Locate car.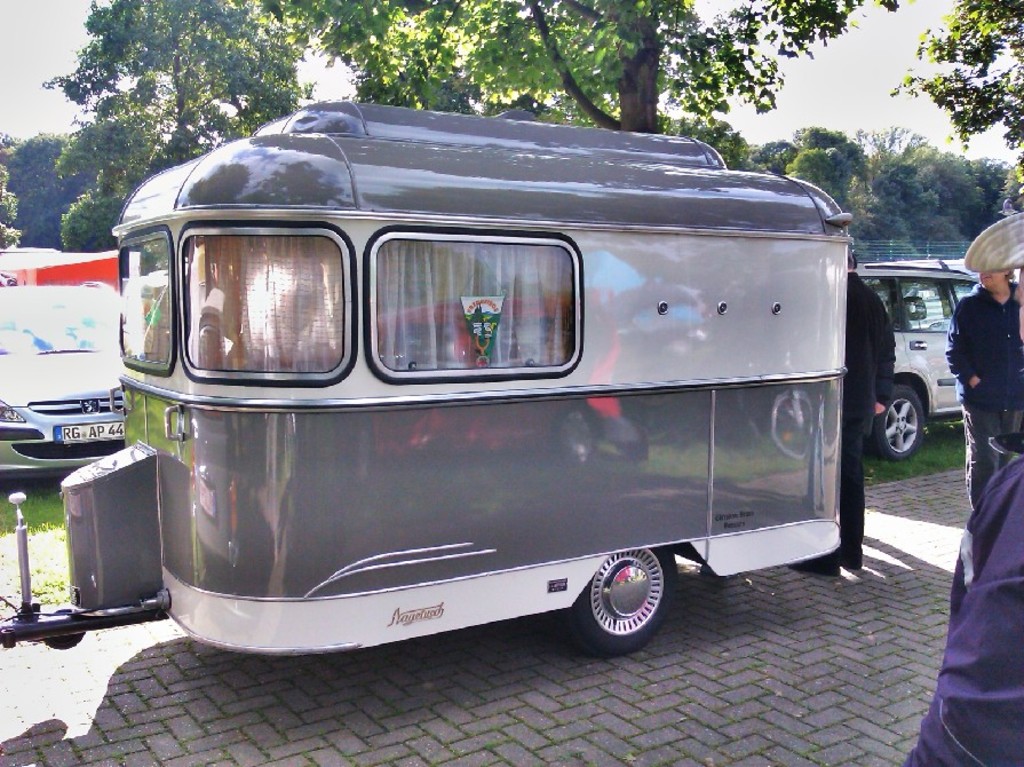
Bounding box: left=0, top=283, right=127, bottom=474.
